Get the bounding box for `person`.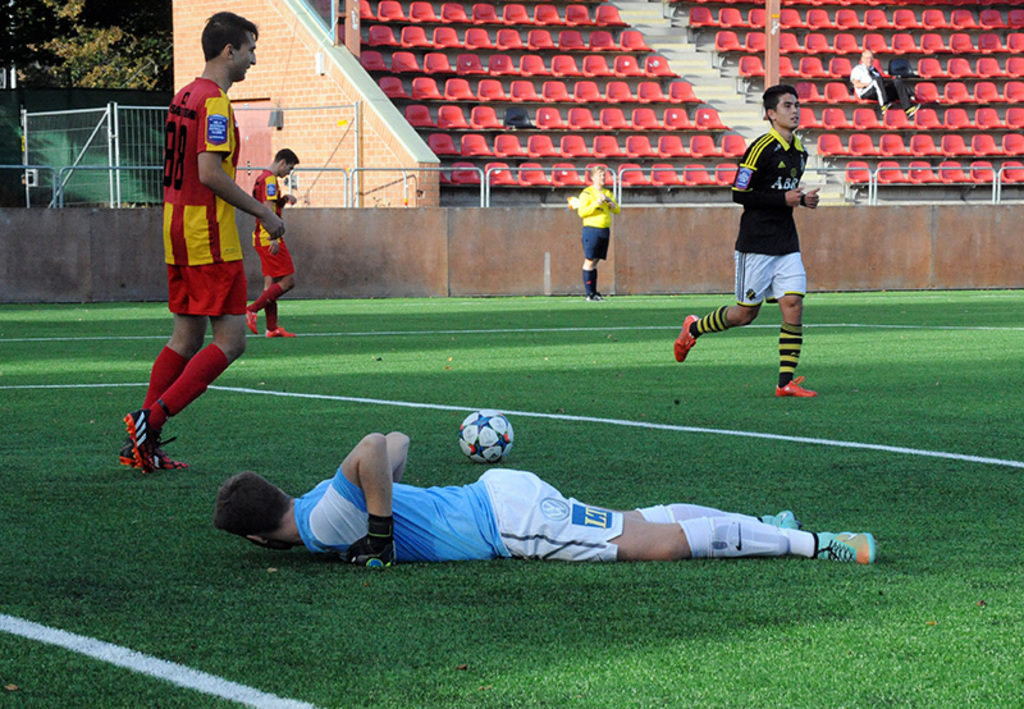
<bbox>205, 426, 883, 580</bbox>.
